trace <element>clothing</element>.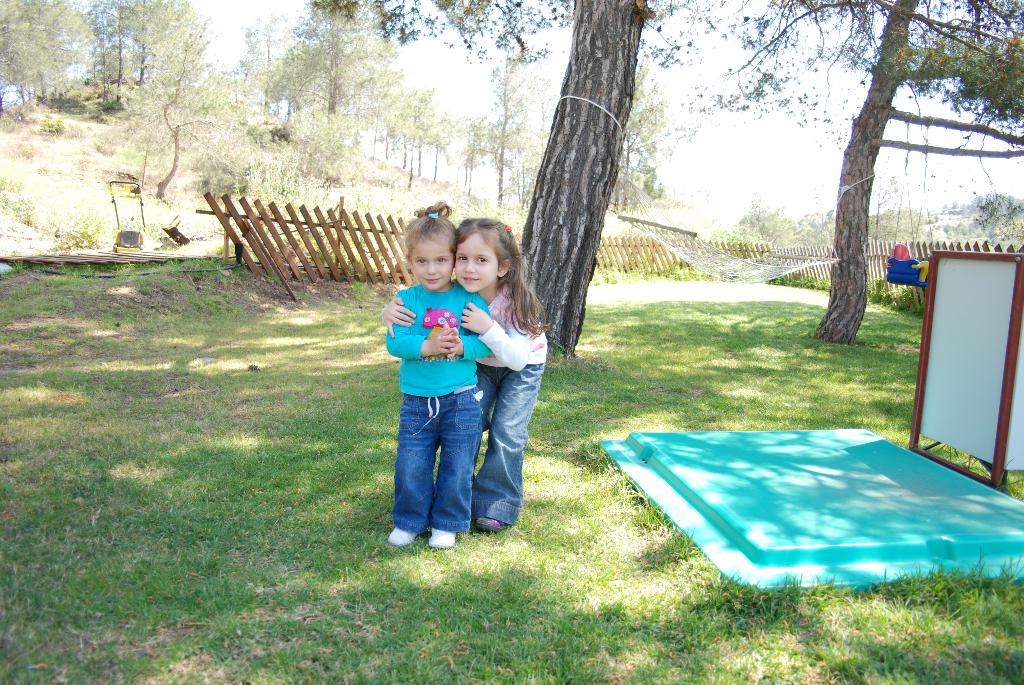
Traced to locate(482, 287, 548, 522).
